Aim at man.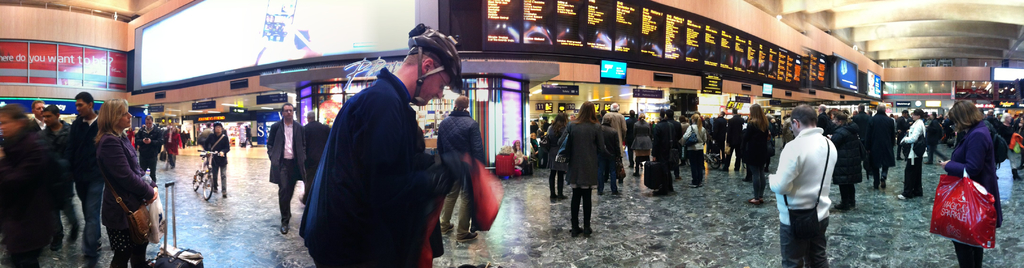
Aimed at select_region(434, 94, 486, 240).
